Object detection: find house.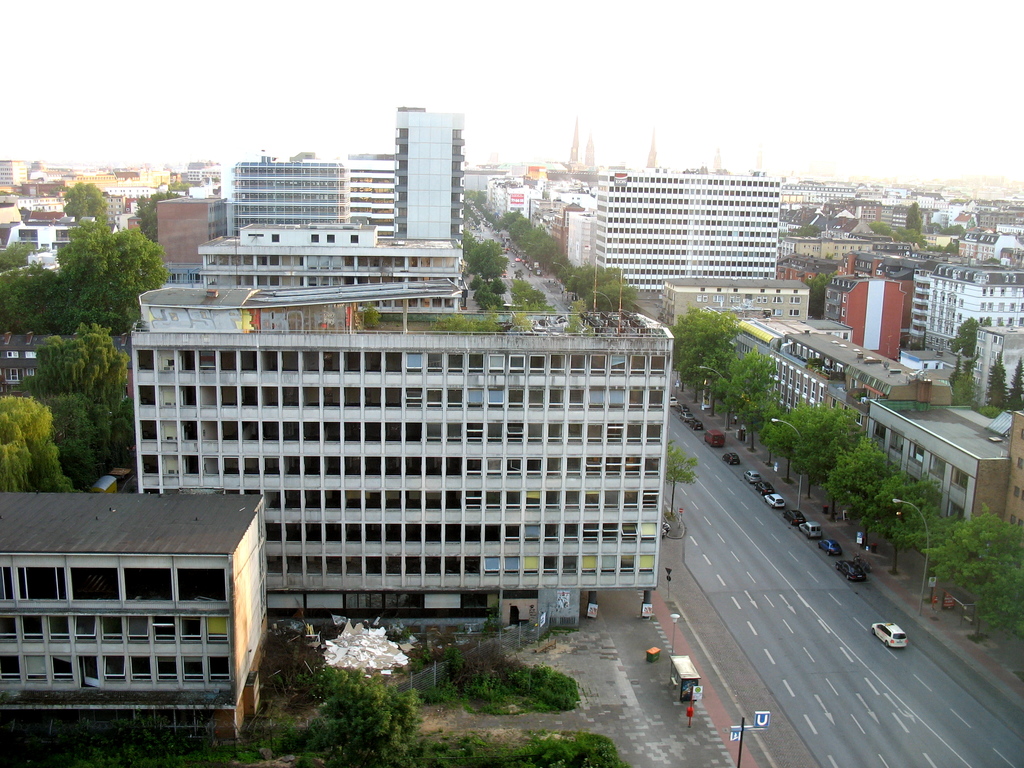
x1=132, y1=277, x2=665, y2=641.
